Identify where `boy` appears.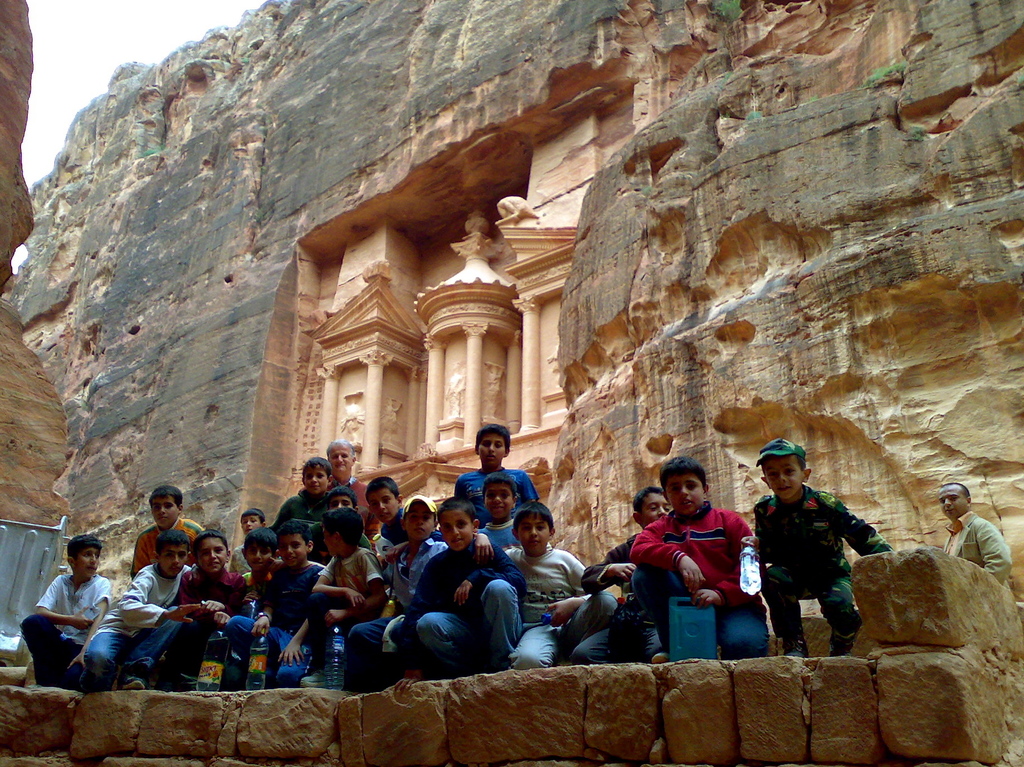
Appears at detection(84, 530, 191, 693).
